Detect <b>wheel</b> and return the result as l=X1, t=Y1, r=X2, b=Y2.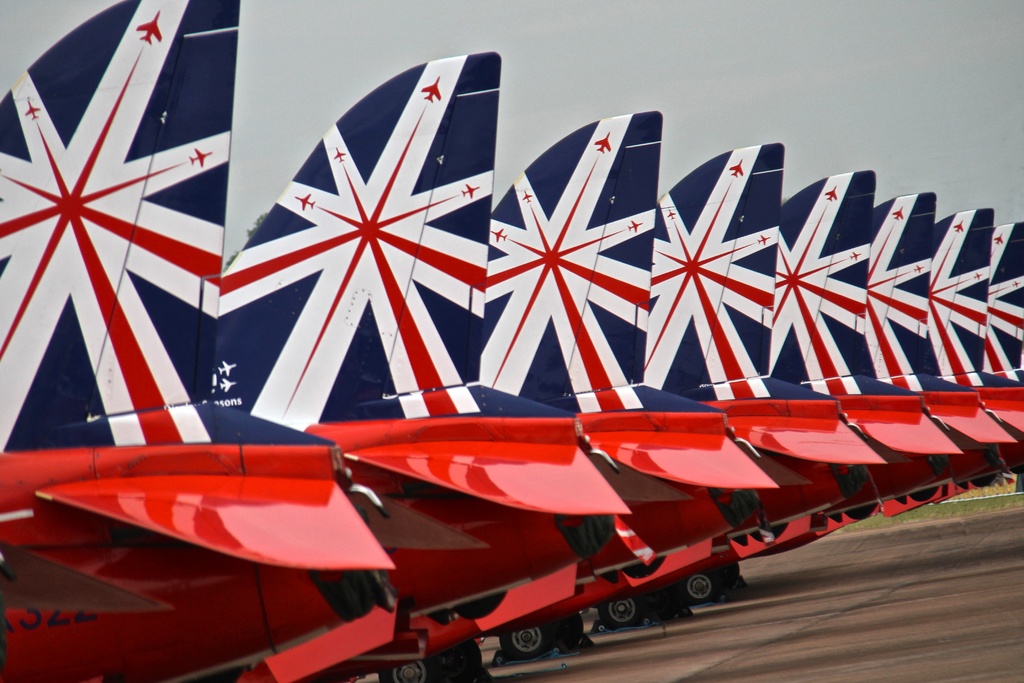
l=598, t=601, r=641, b=629.
